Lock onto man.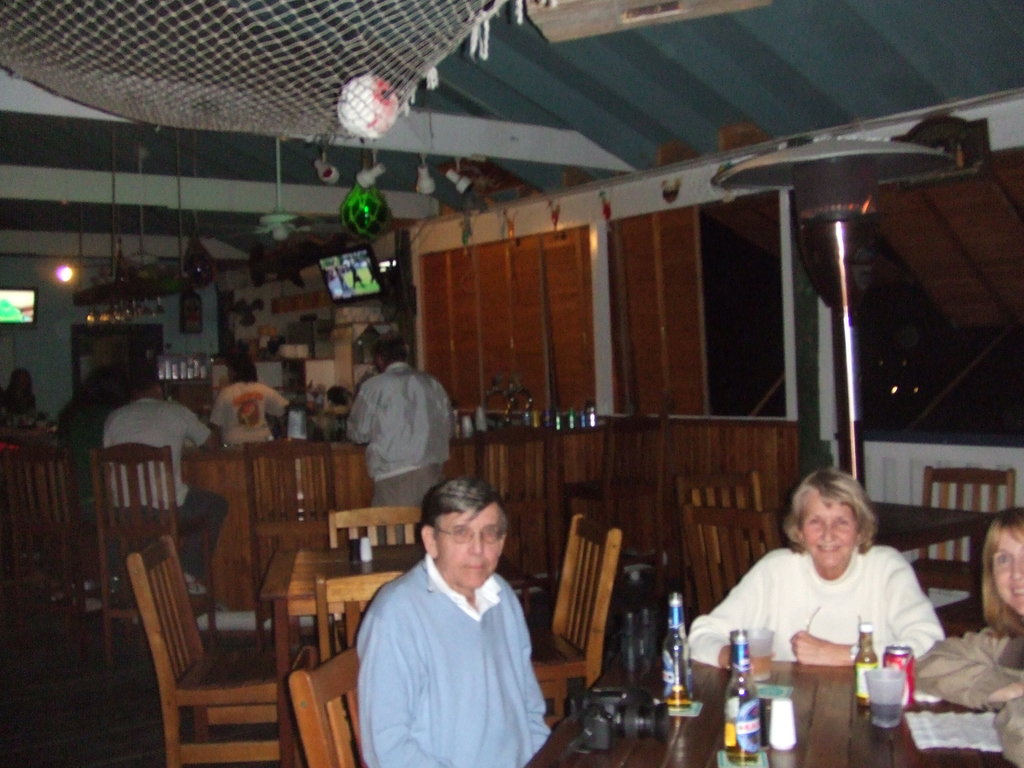
Locked: 348,478,565,755.
